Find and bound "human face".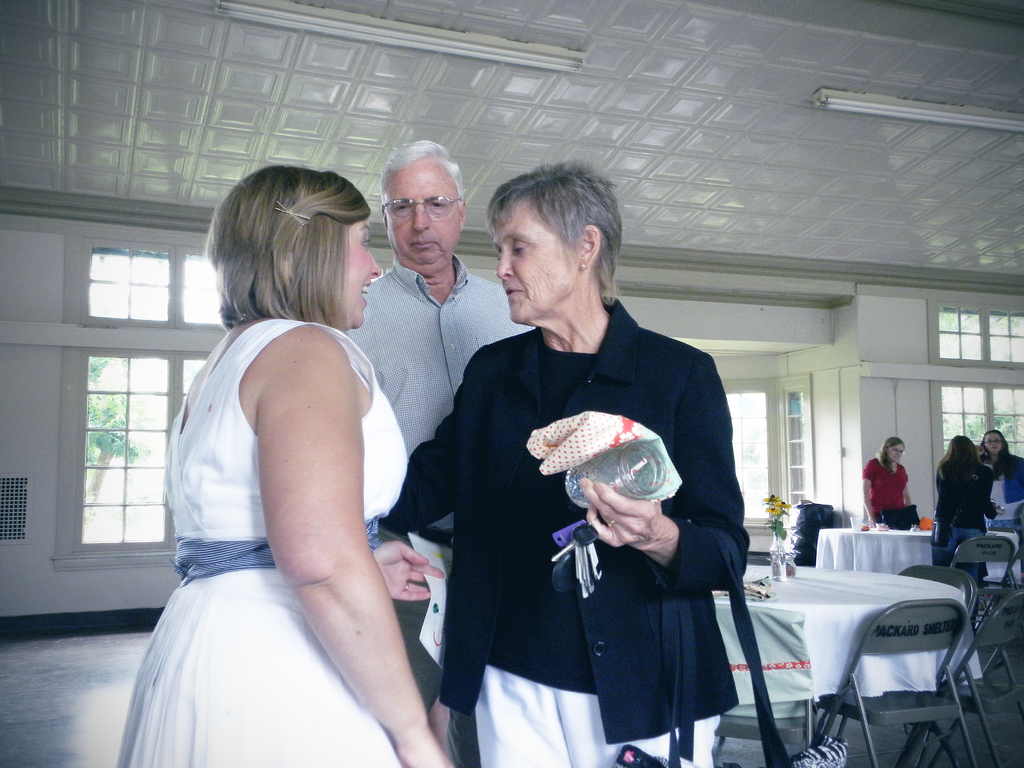
Bound: 888:442:907:461.
